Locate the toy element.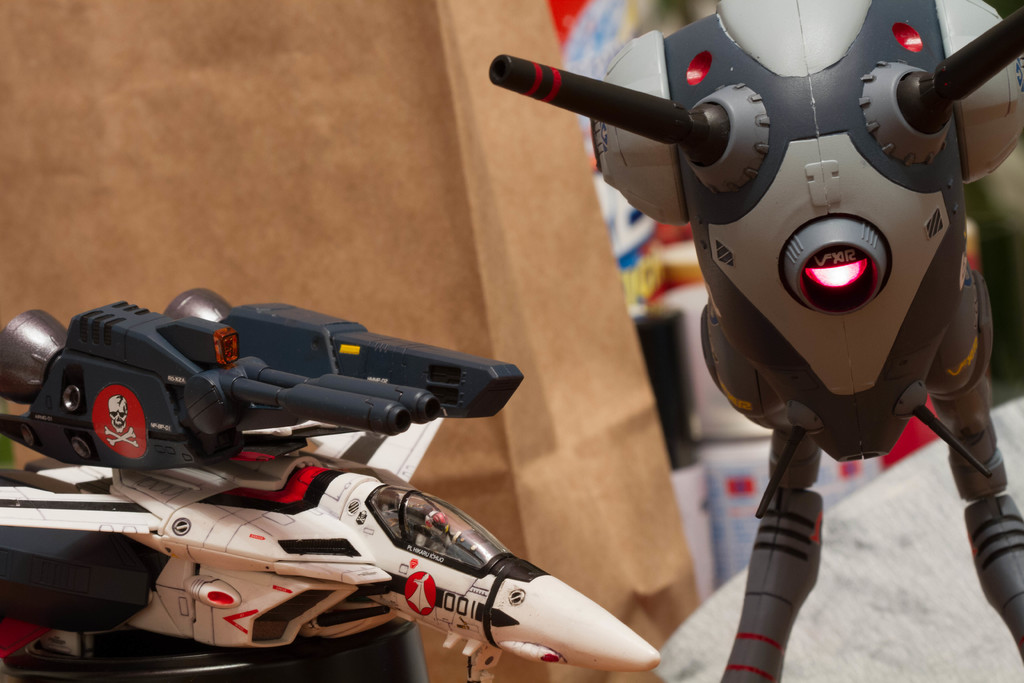
Element bbox: box=[488, 0, 1023, 682].
